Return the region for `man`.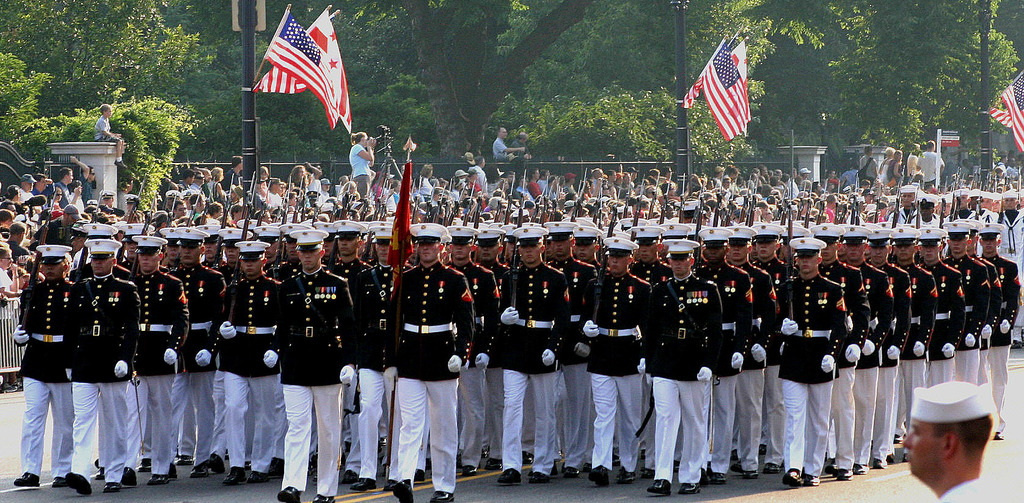
box(205, 202, 225, 222).
